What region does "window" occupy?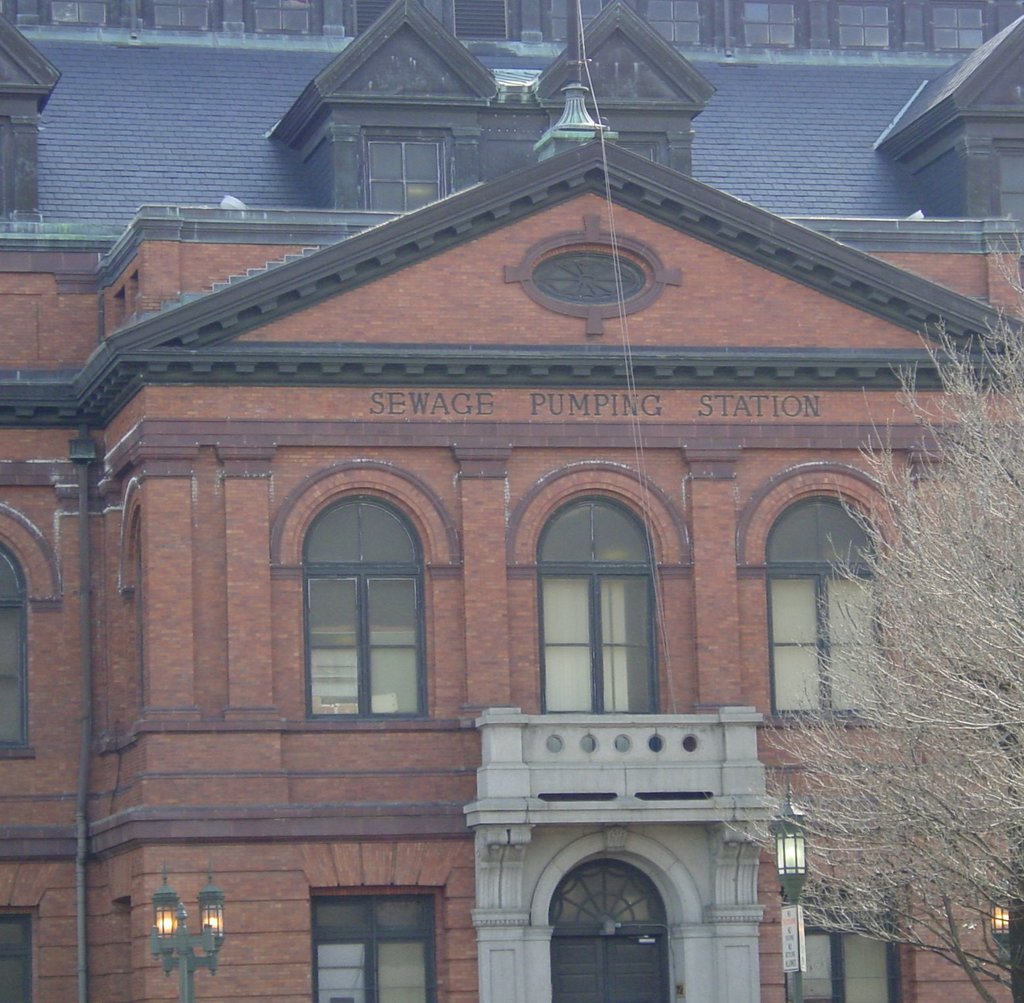
bbox=(930, 0, 985, 49).
